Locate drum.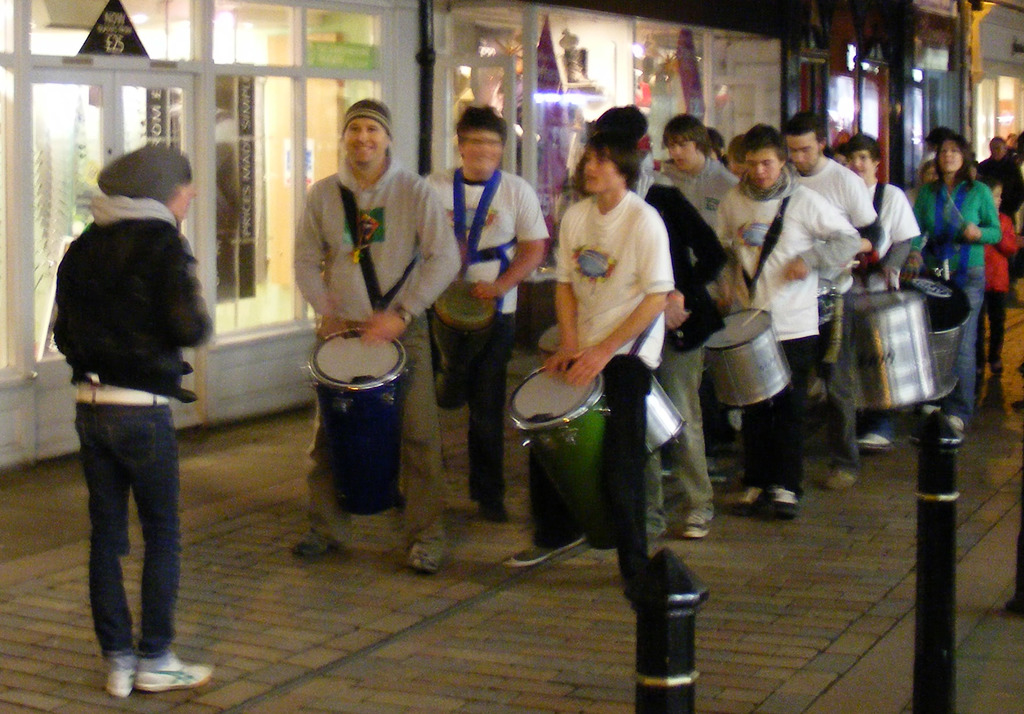
Bounding box: select_region(427, 281, 499, 412).
